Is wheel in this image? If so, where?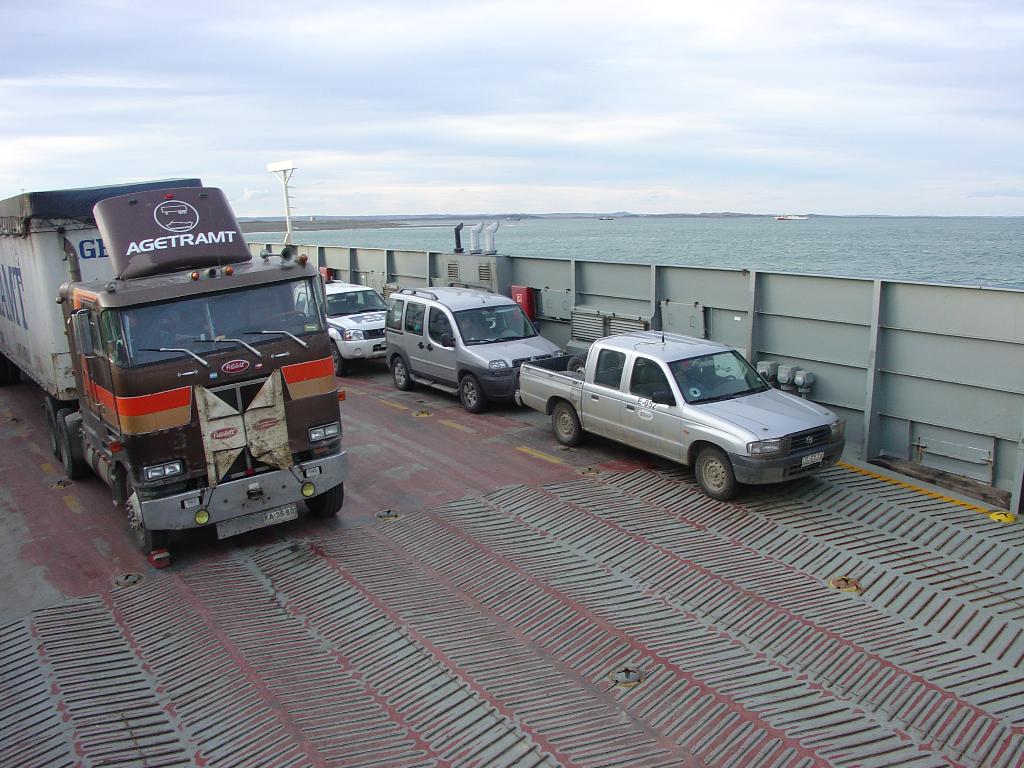
Yes, at (0, 355, 9, 387).
